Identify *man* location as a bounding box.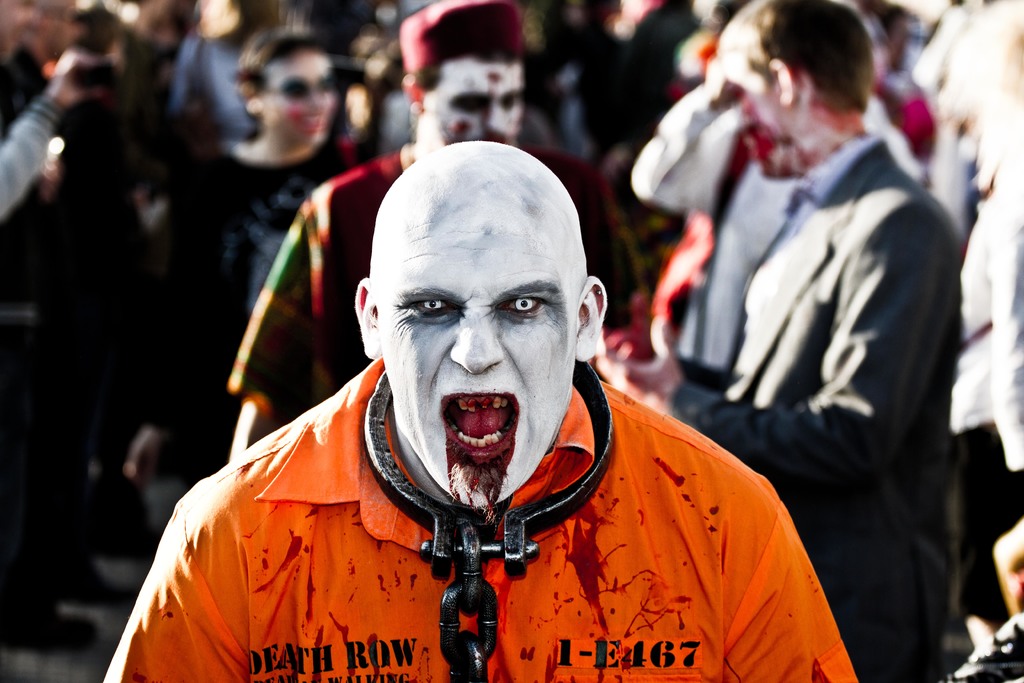
region(595, 0, 959, 682).
